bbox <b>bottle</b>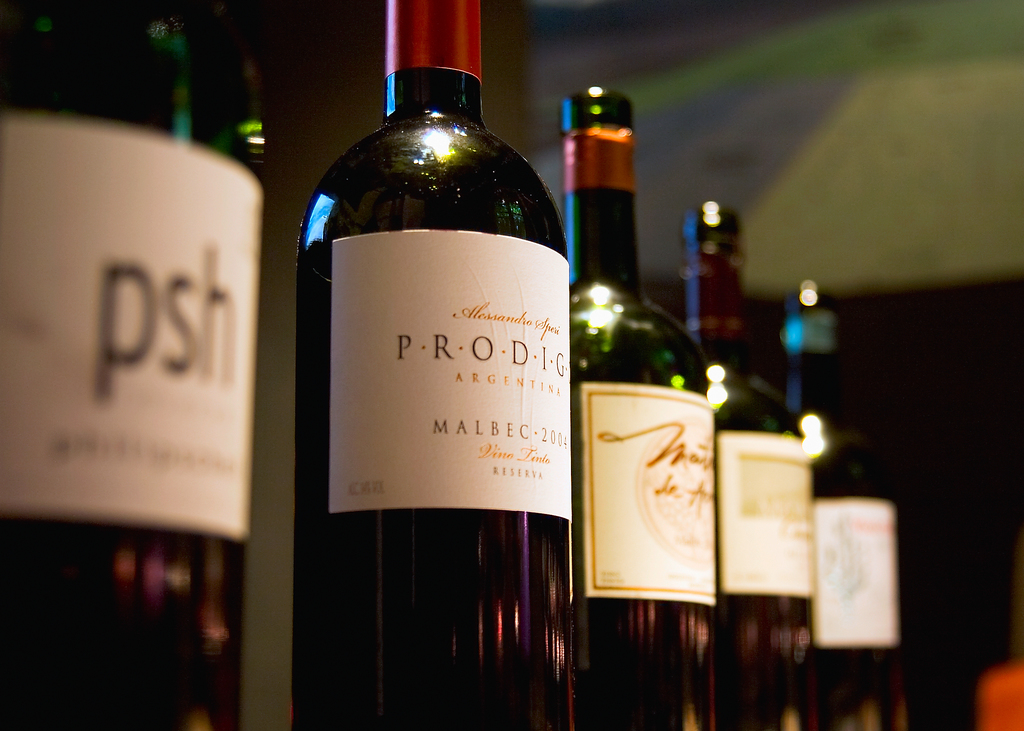
564,87,716,730
